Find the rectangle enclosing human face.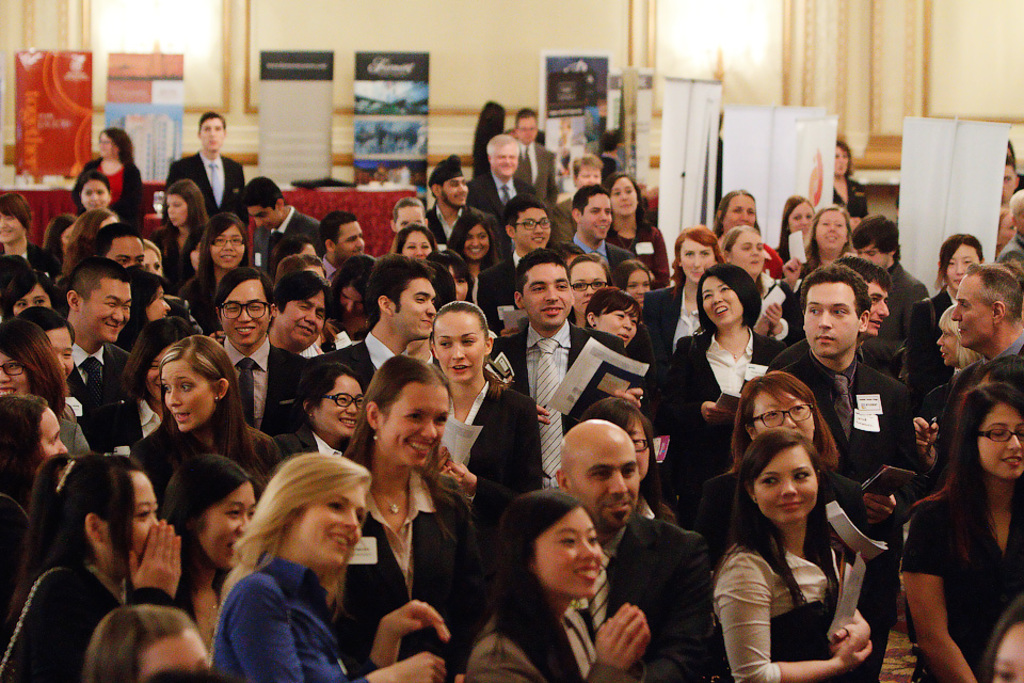
x1=805 y1=285 x2=859 y2=360.
